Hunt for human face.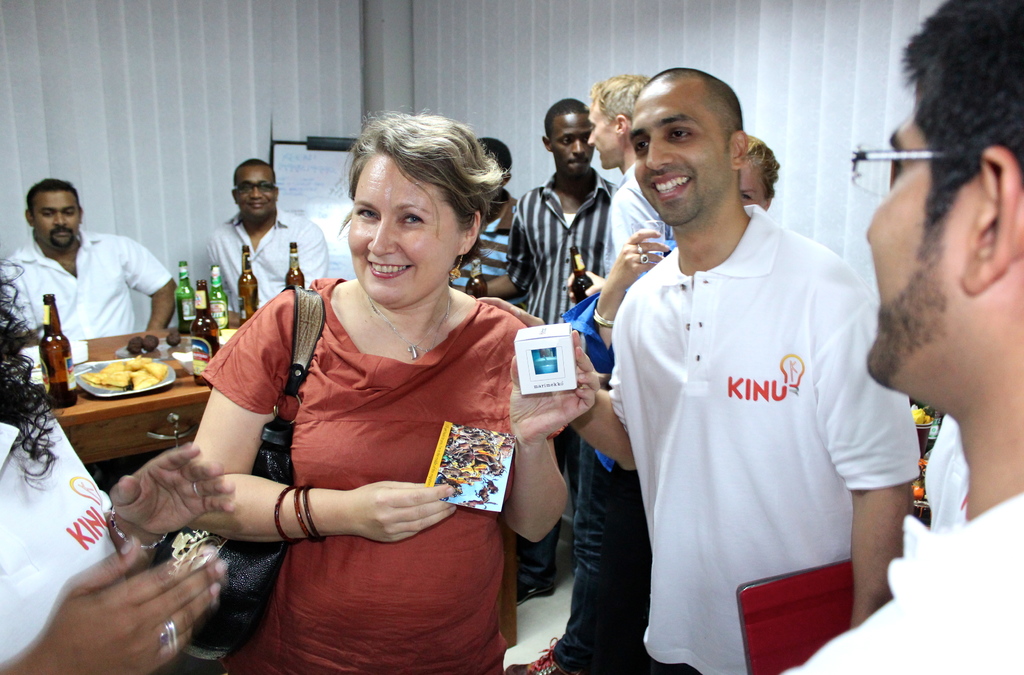
Hunted down at box(865, 117, 963, 400).
